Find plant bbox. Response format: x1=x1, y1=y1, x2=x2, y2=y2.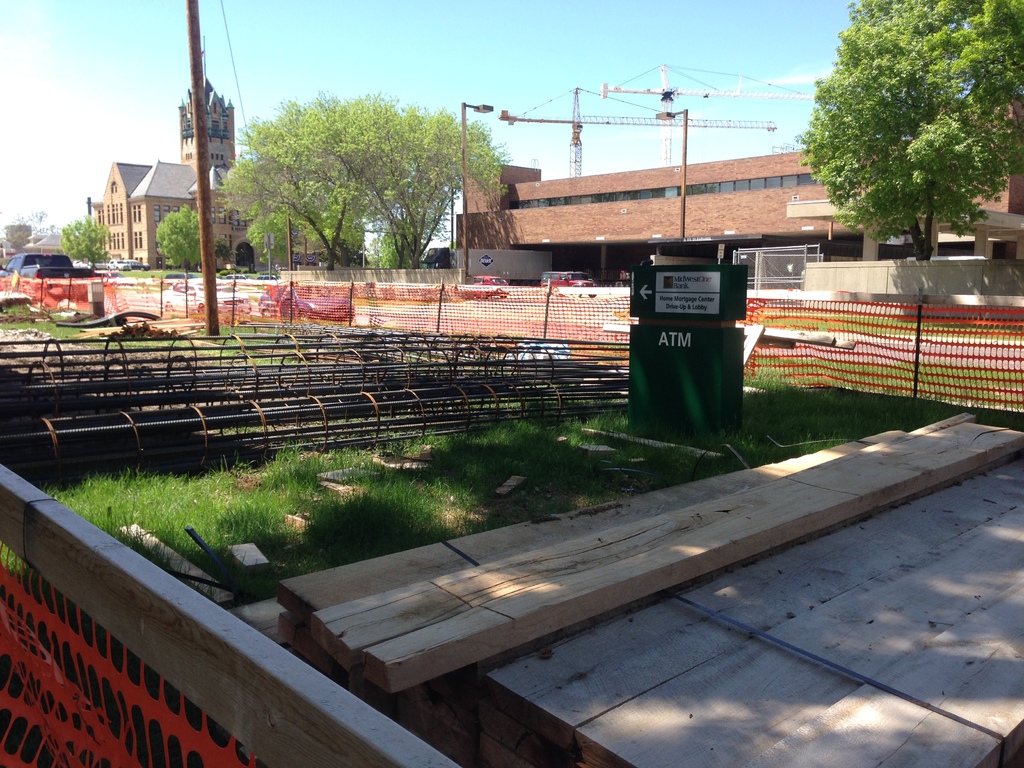
x1=125, y1=209, x2=280, y2=284.
